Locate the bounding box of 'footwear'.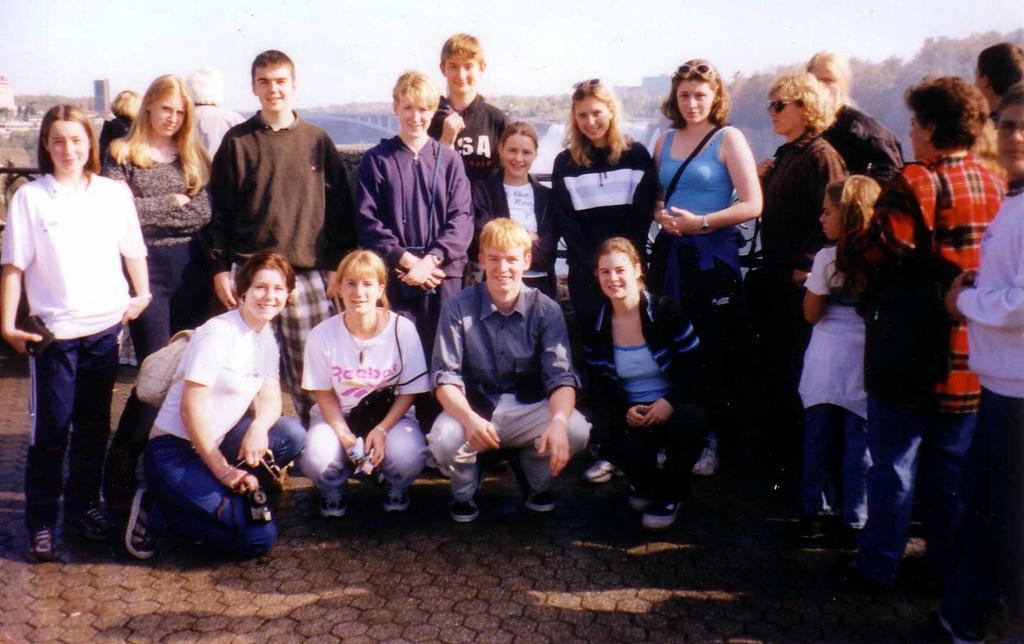
Bounding box: x1=579 y1=451 x2=624 y2=487.
